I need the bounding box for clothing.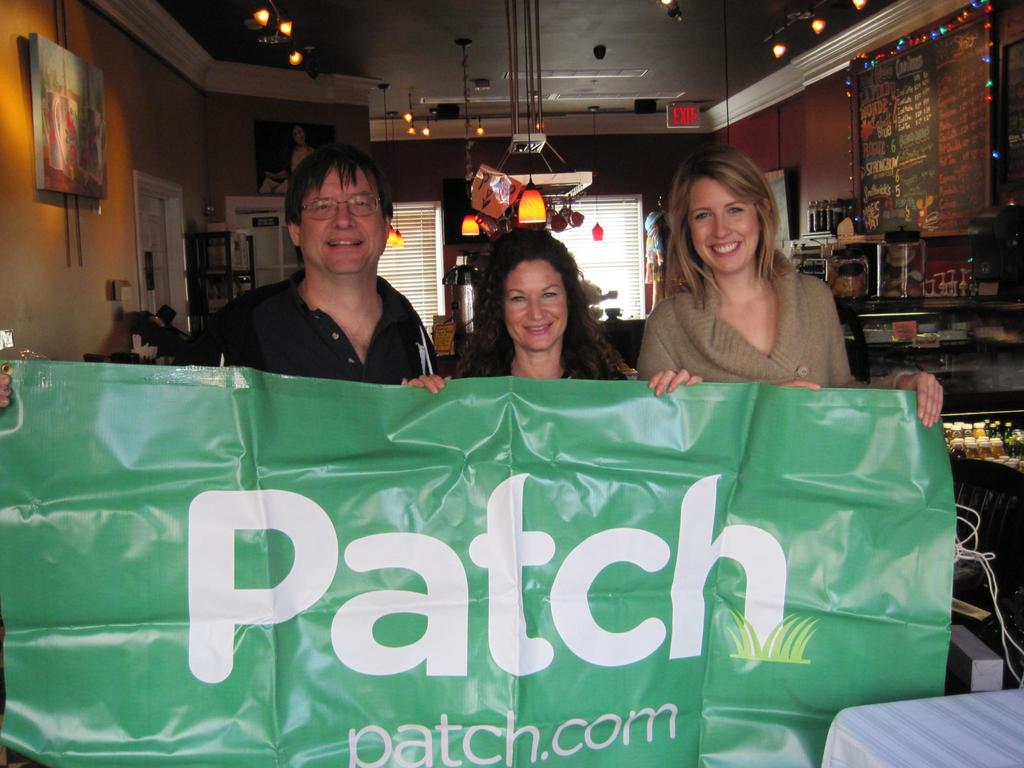
Here it is: pyautogui.locateOnScreen(630, 234, 913, 404).
